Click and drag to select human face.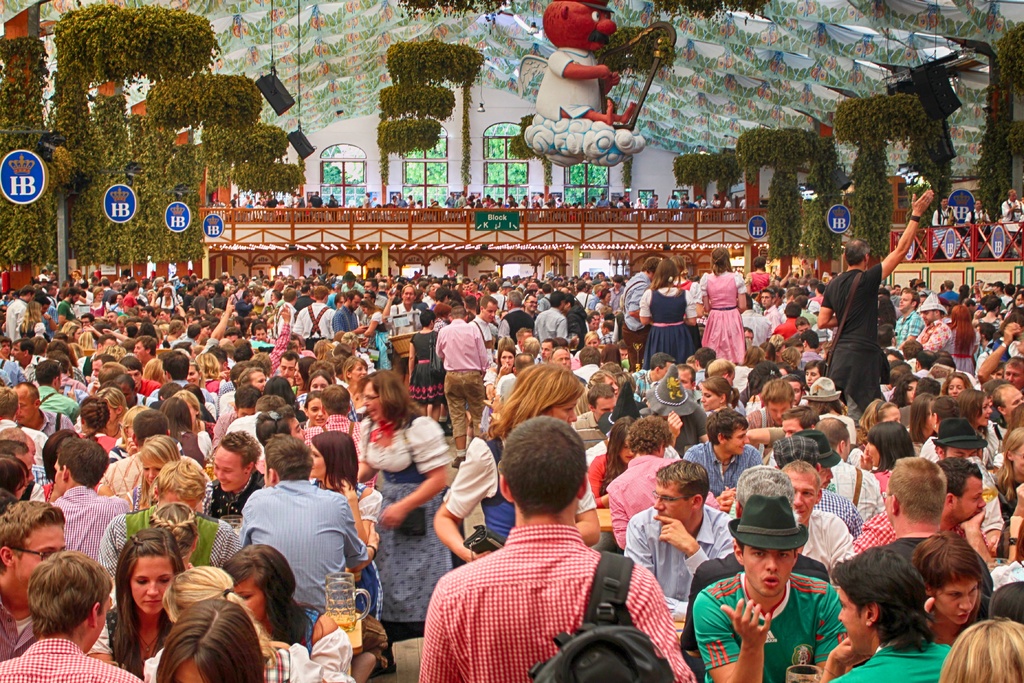
Selection: {"x1": 883, "y1": 406, "x2": 900, "y2": 420}.
